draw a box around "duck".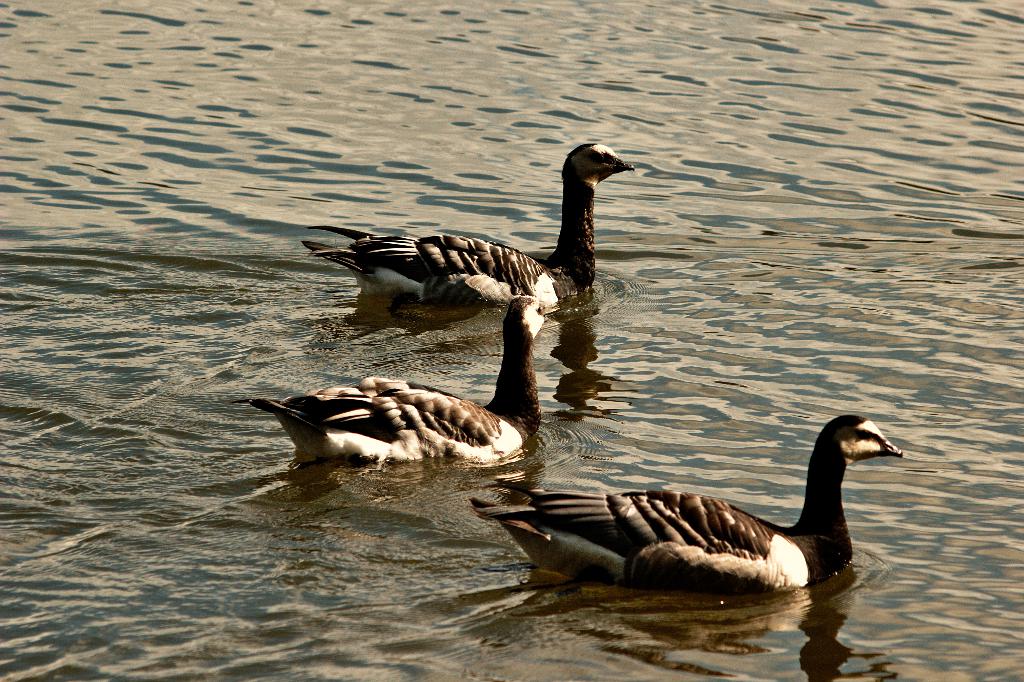
[left=479, top=397, right=956, bottom=599].
